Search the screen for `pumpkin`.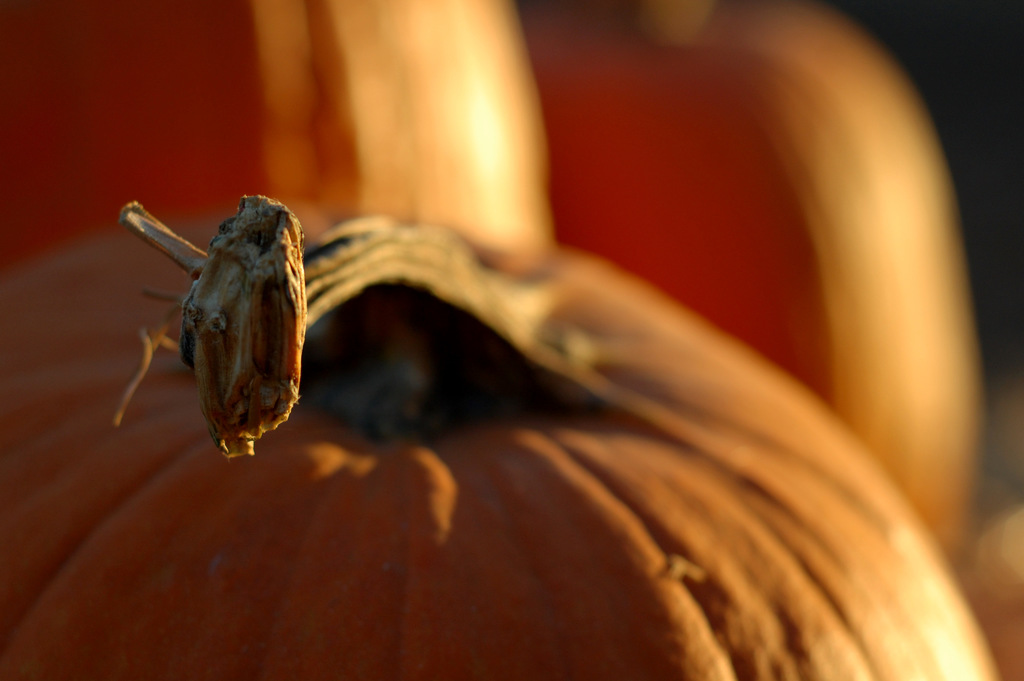
Found at left=522, top=0, right=989, bottom=551.
